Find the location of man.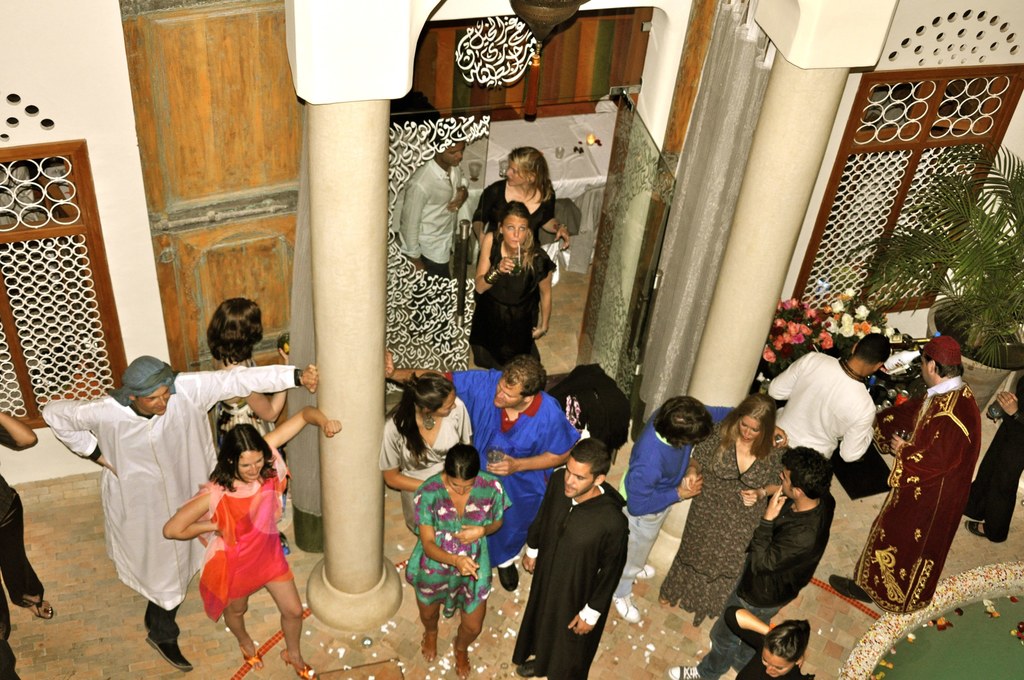
Location: locate(399, 132, 467, 340).
